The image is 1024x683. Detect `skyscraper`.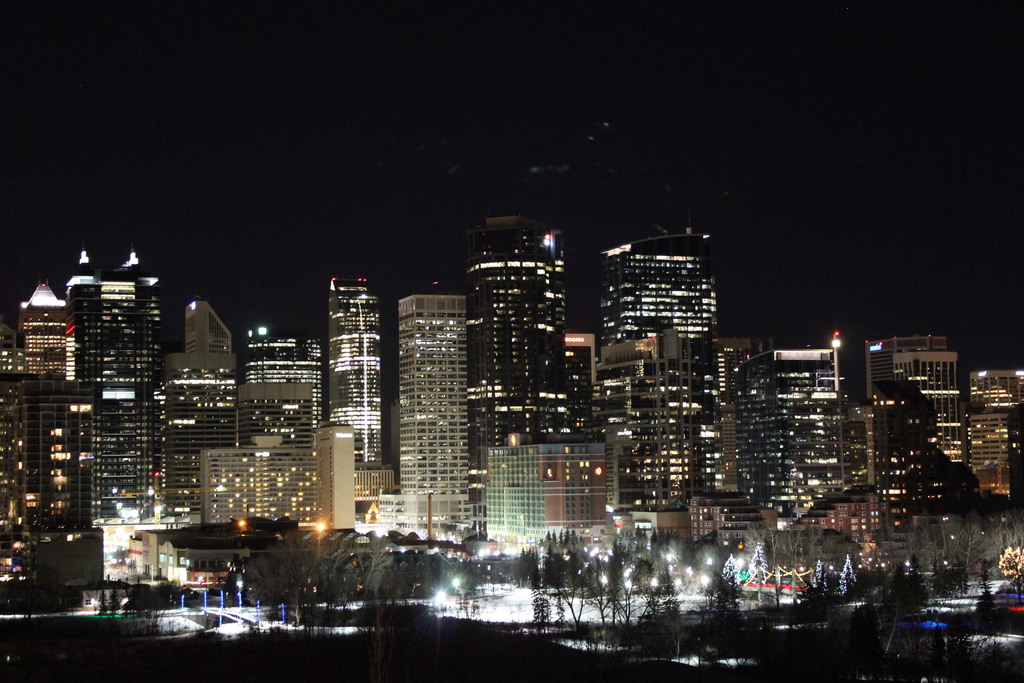
Detection: BBox(588, 234, 721, 513).
